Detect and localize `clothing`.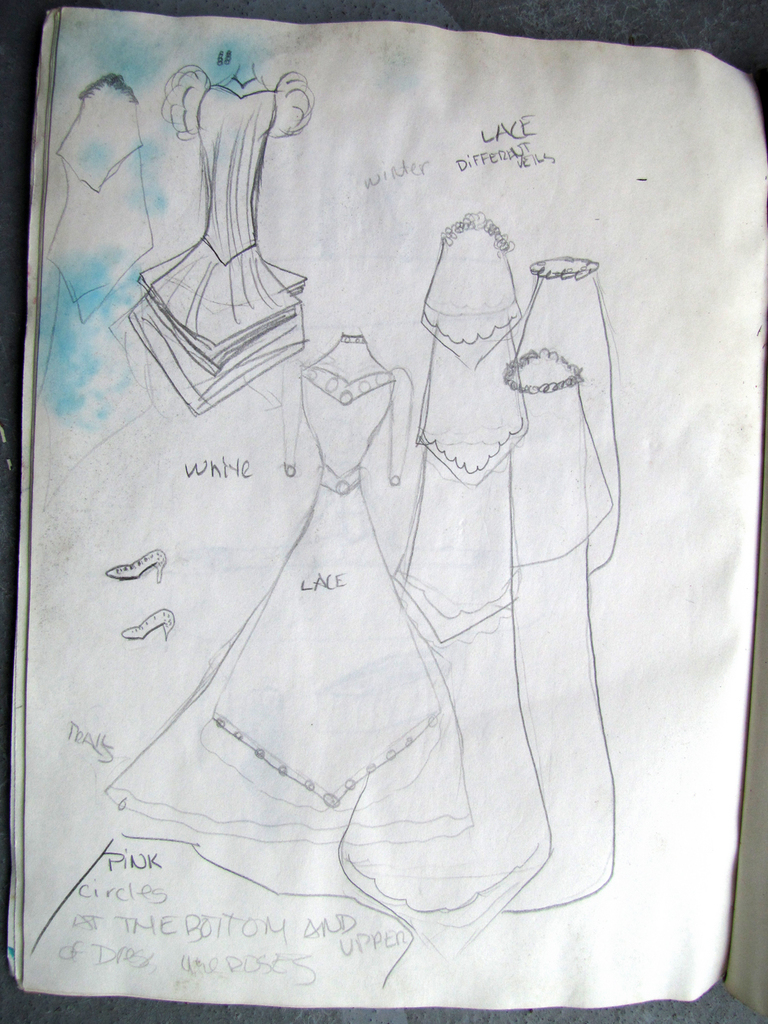
Localized at rect(98, 354, 474, 849).
